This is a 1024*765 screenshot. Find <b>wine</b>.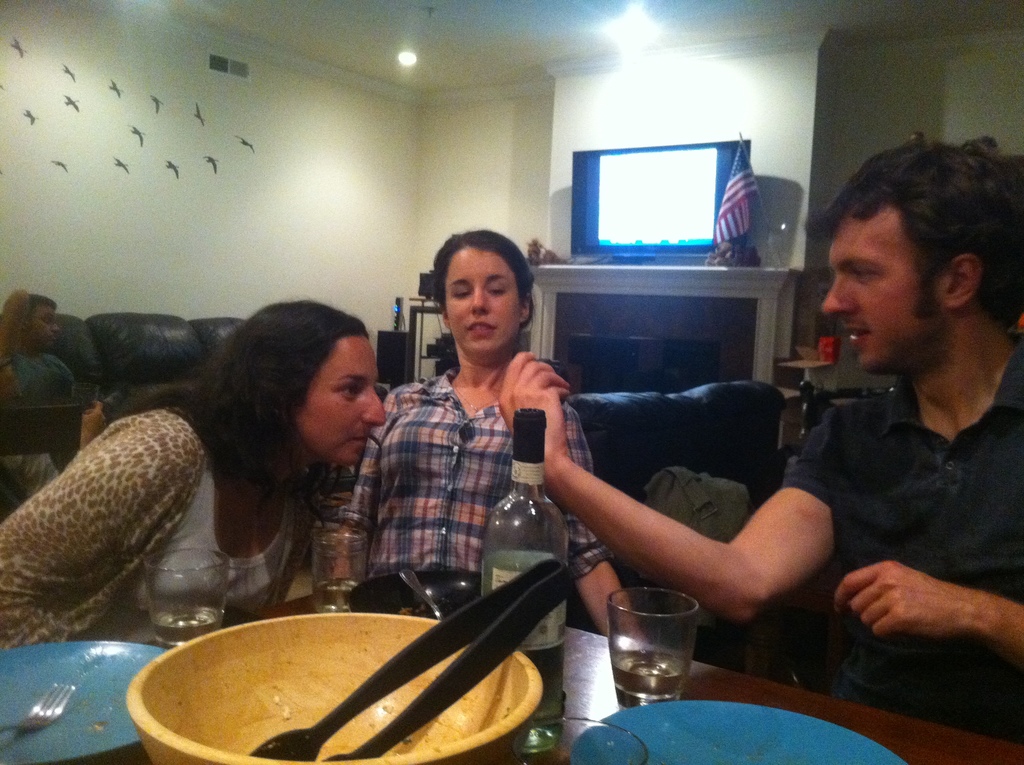
Bounding box: 483/561/565/756.
